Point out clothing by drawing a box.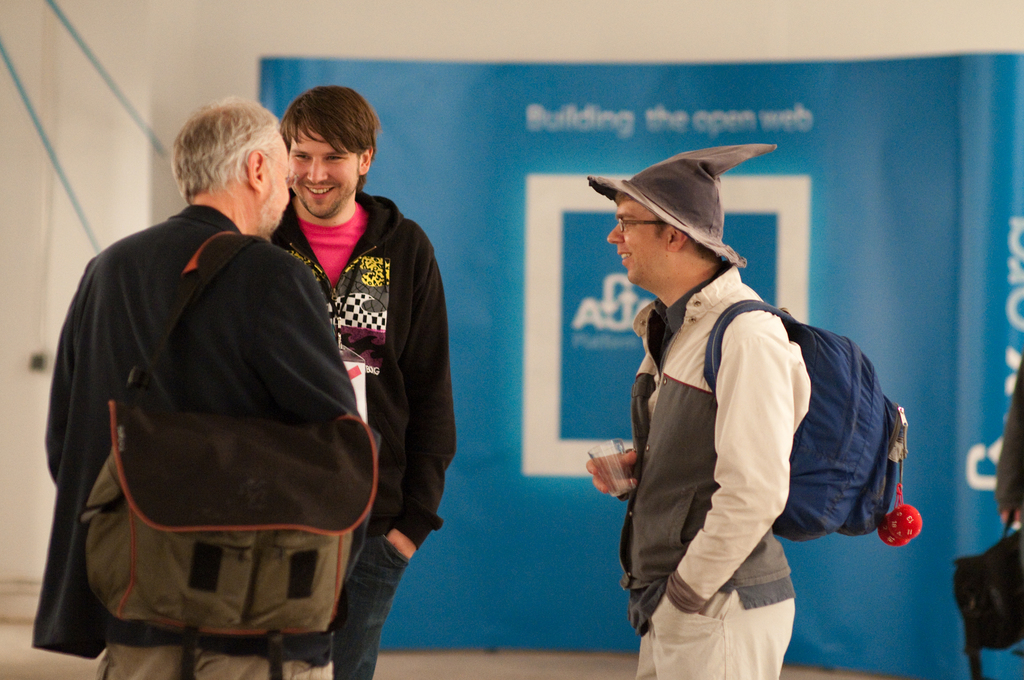
(left=292, top=122, right=359, bottom=220).
